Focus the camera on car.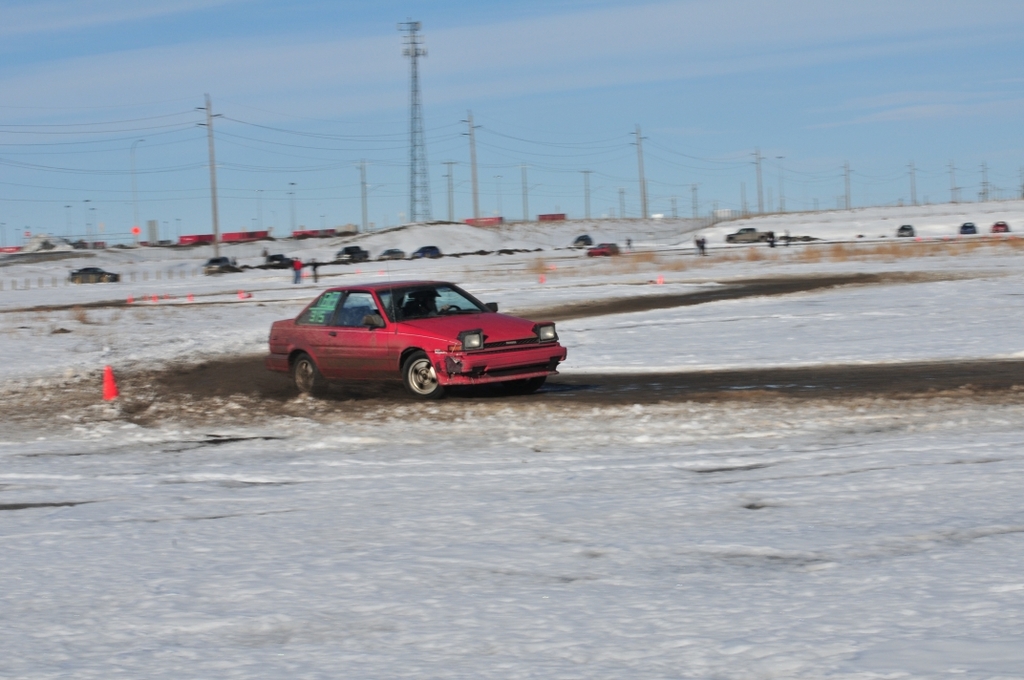
Focus region: 70,266,120,284.
